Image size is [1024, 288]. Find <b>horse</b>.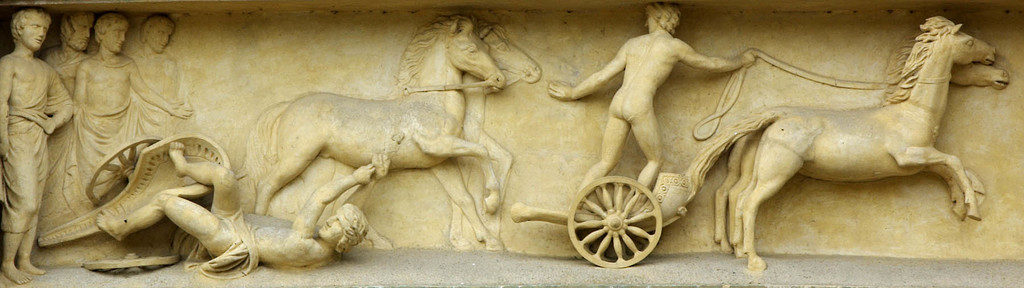
[x1=684, y1=13, x2=997, y2=275].
